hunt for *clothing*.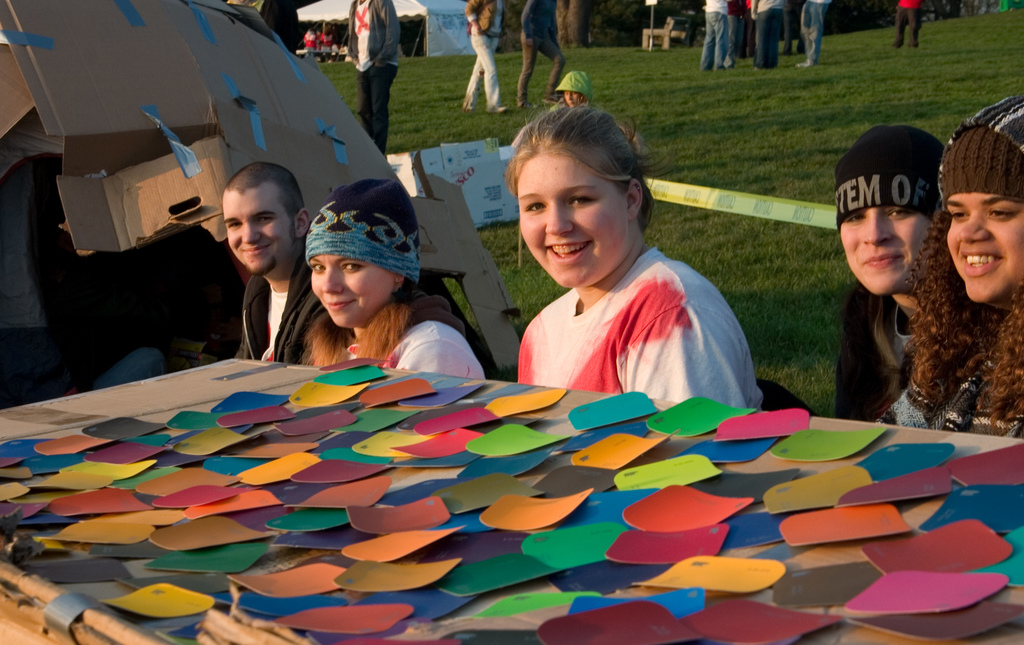
Hunted down at [x1=458, y1=0, x2=502, y2=115].
